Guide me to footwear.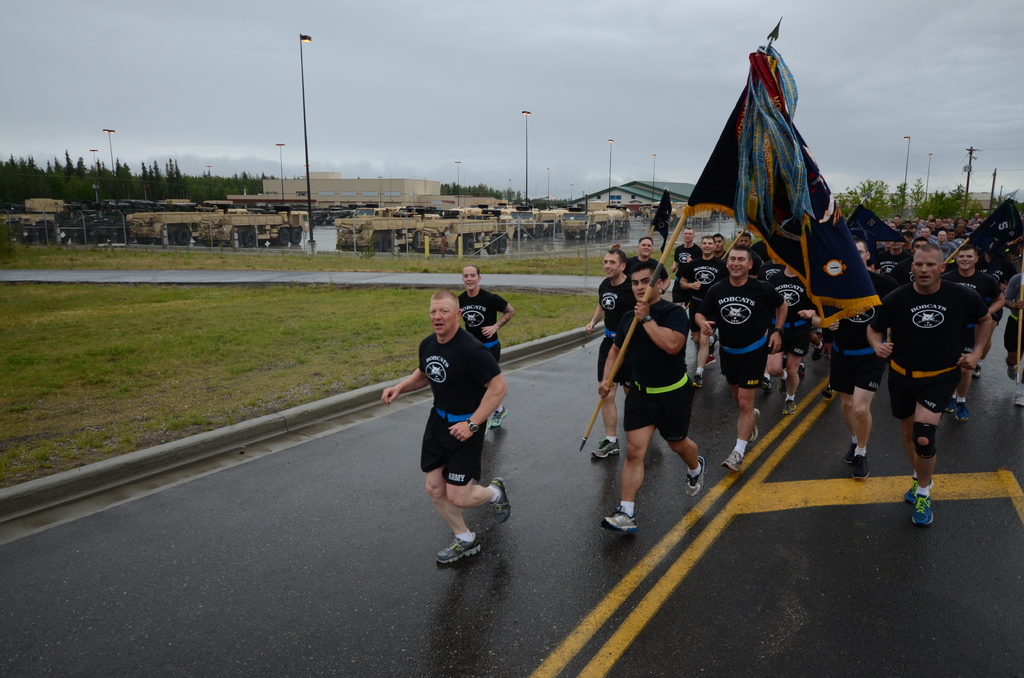
Guidance: rect(955, 401, 976, 426).
